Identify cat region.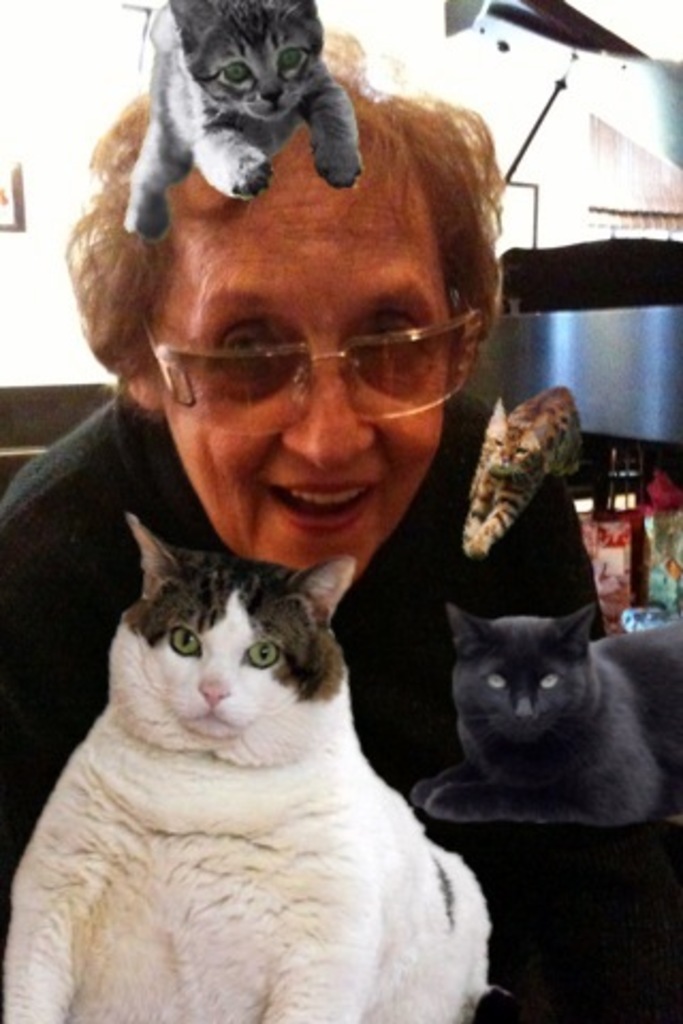
Region: box(117, 0, 367, 235).
